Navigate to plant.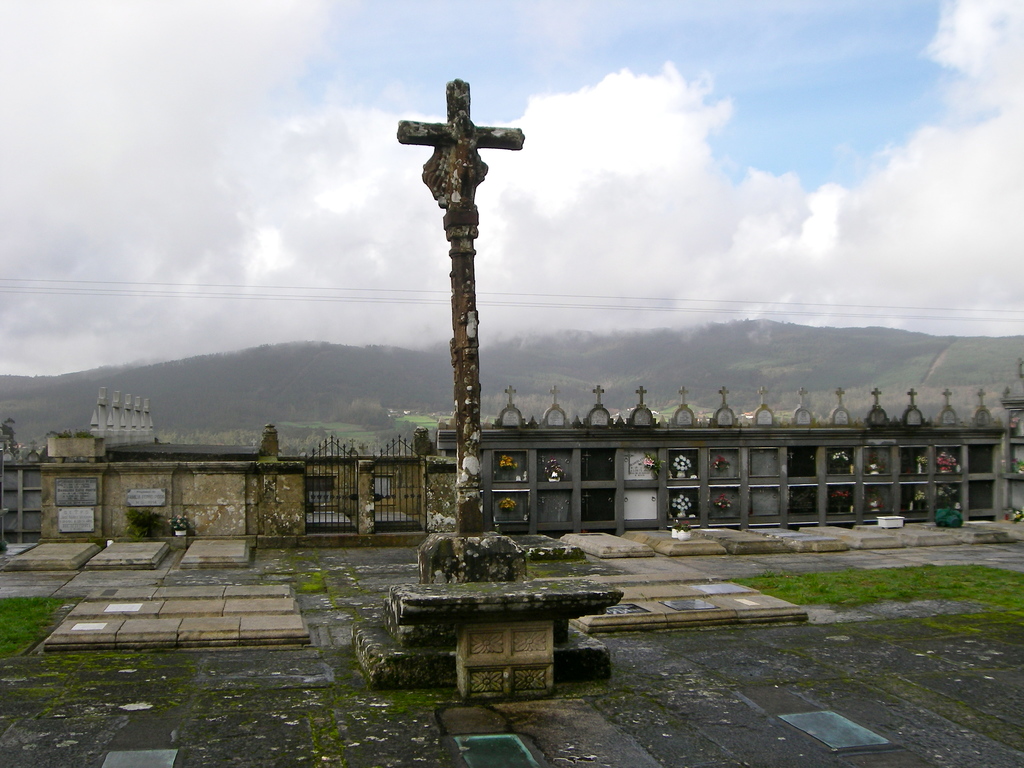
Navigation target: bbox(666, 452, 689, 472).
